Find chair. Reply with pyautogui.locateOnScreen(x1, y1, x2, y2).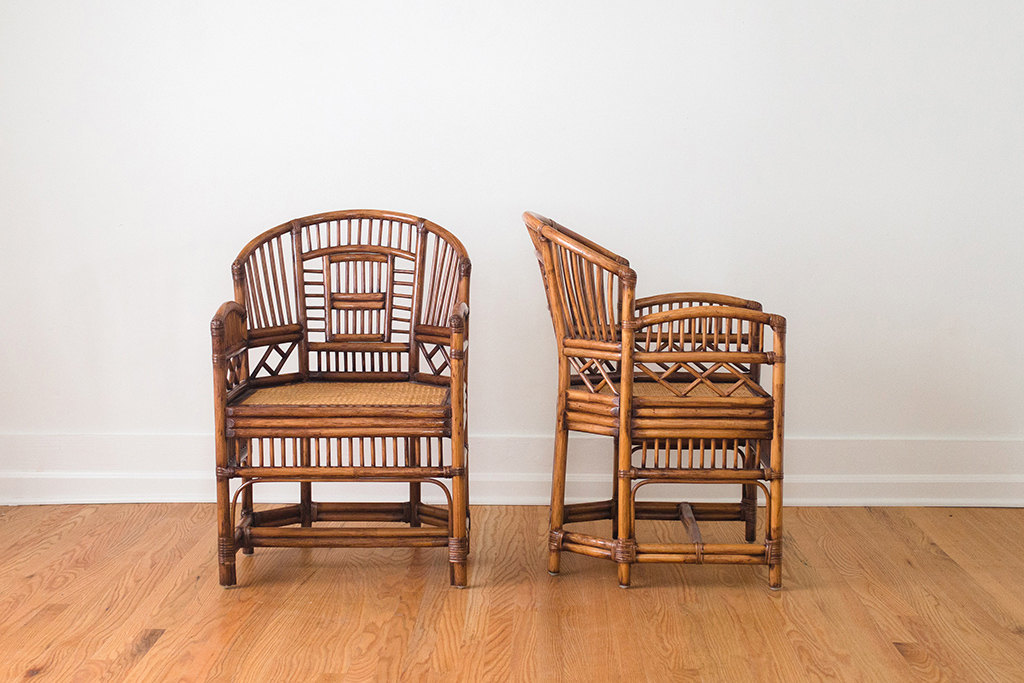
pyautogui.locateOnScreen(521, 205, 784, 588).
